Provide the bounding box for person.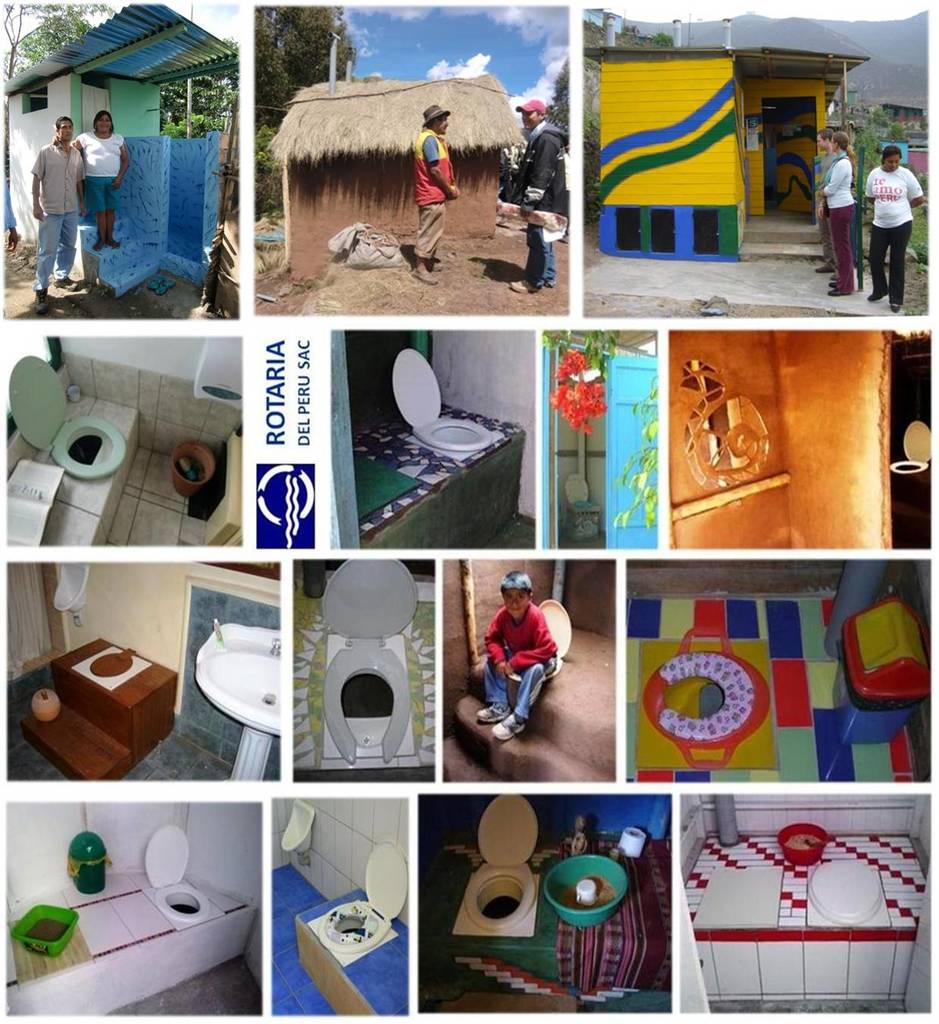
513:99:572:298.
